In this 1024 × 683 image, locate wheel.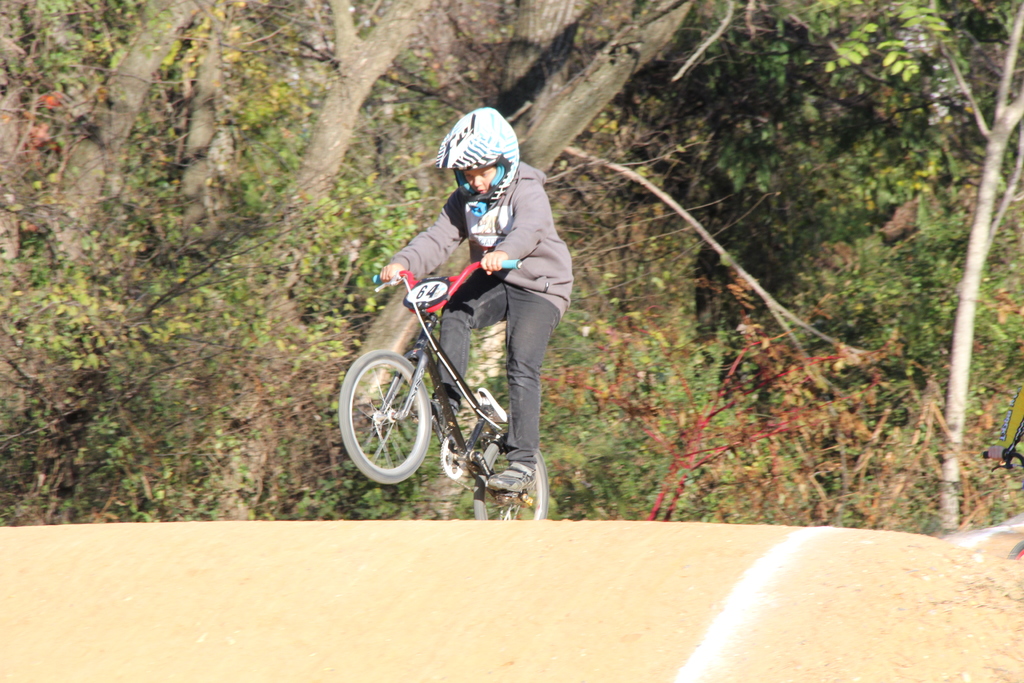
Bounding box: 353:343:429:478.
